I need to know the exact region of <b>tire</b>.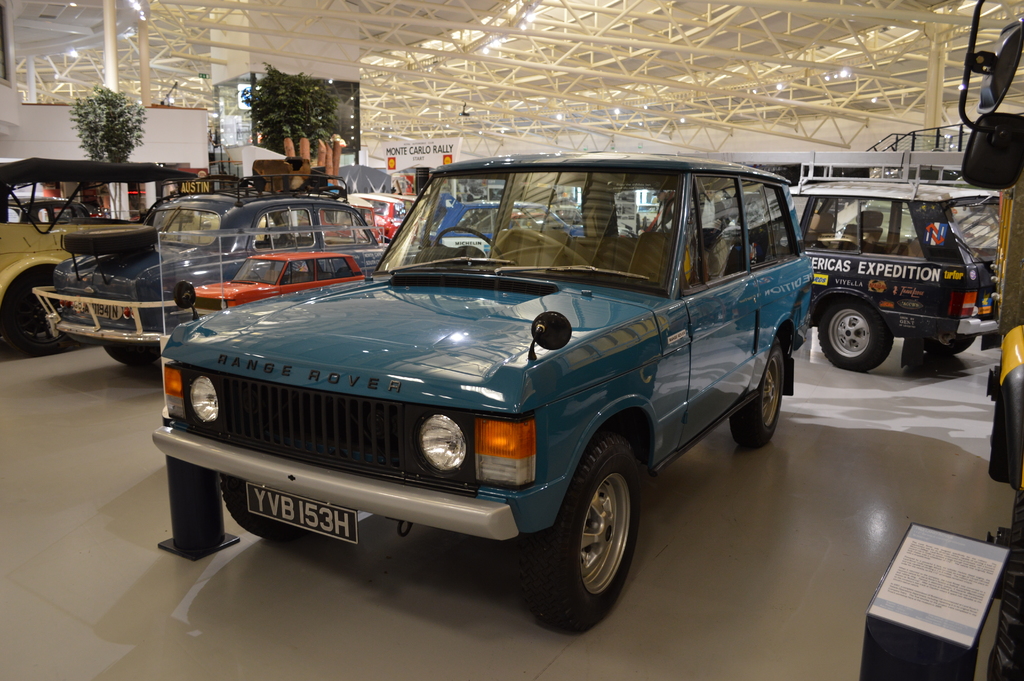
Region: 0,264,72,355.
